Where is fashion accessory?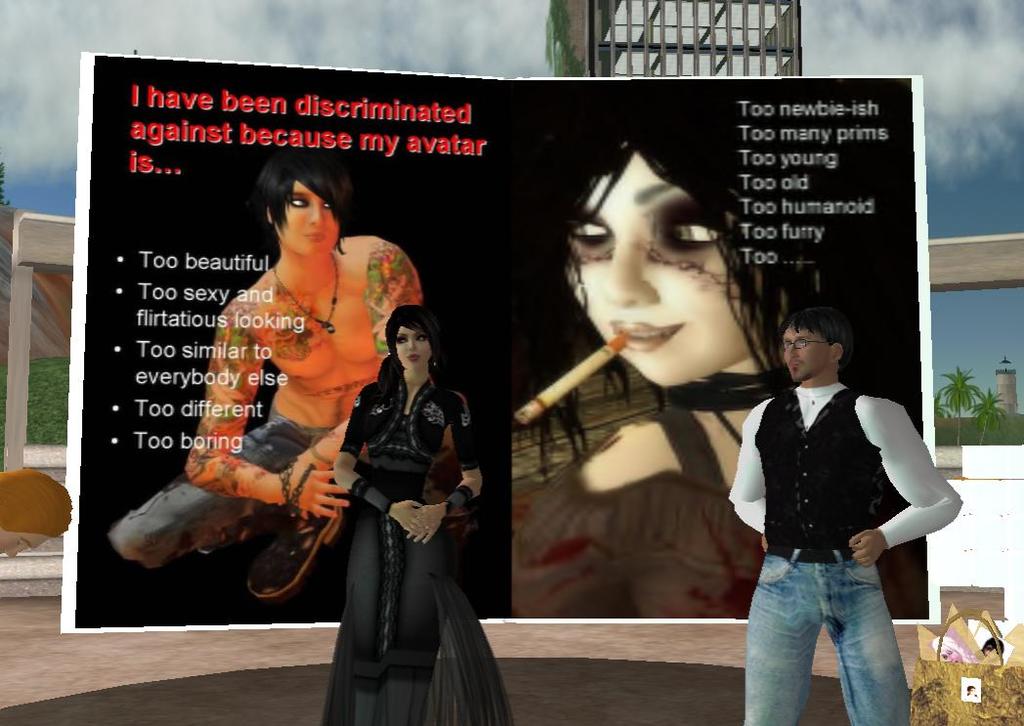
BBox(277, 453, 318, 517).
